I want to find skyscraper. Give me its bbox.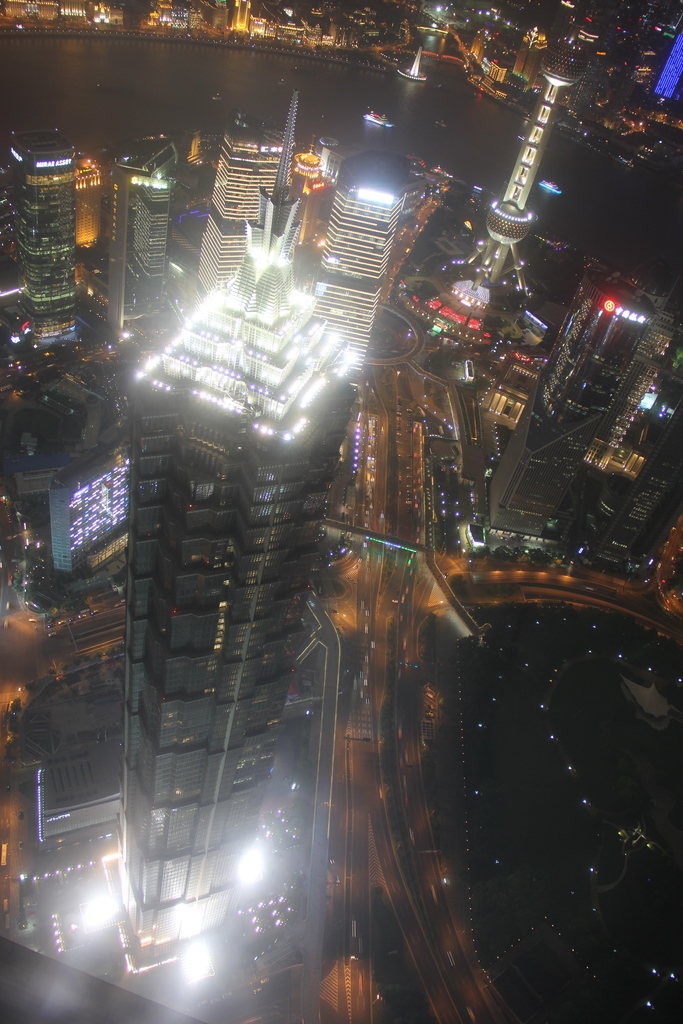
<box>108,76,362,948</box>.
